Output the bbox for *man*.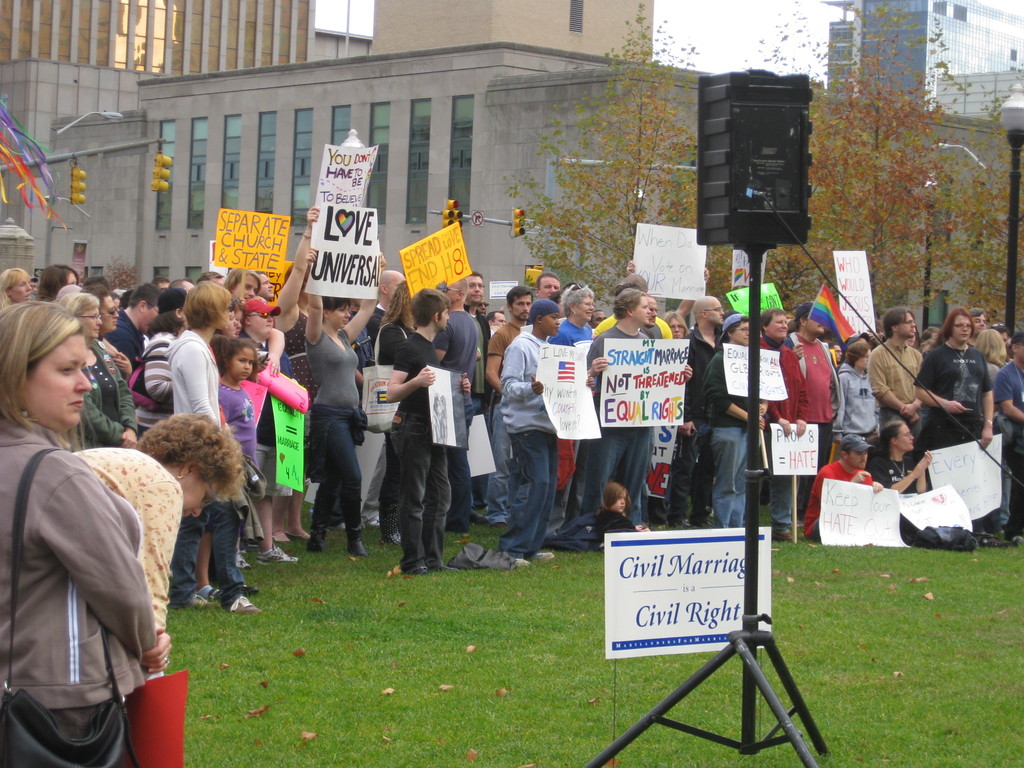
region(964, 308, 990, 348).
